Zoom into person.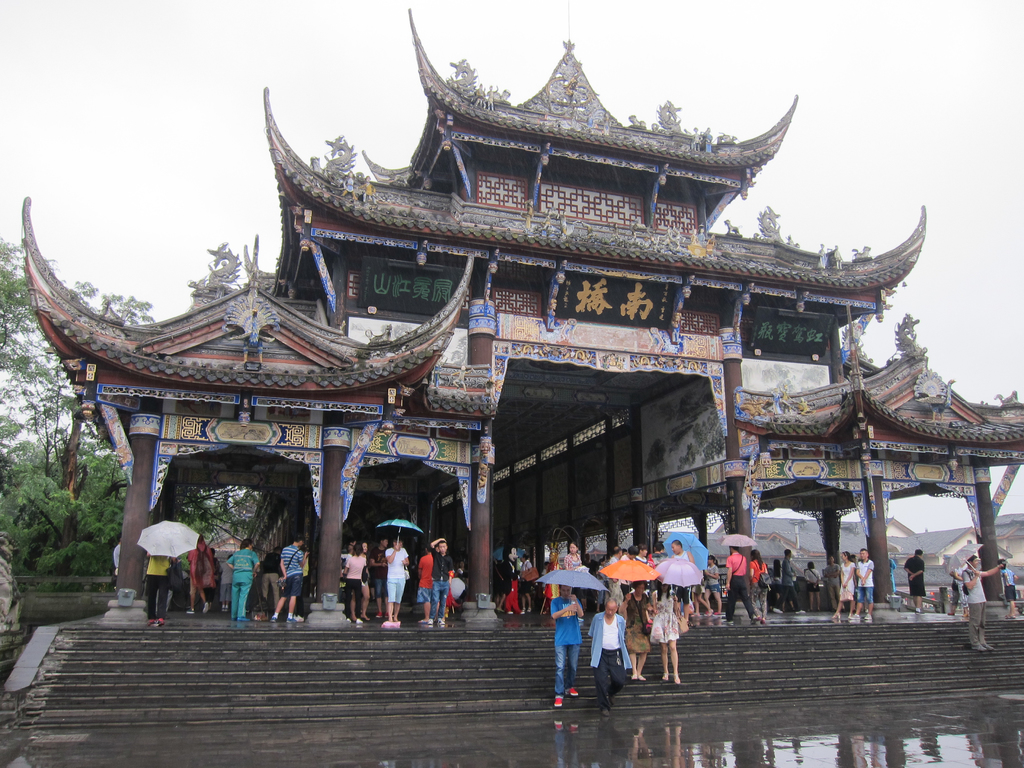
Zoom target: bbox(422, 538, 455, 627).
